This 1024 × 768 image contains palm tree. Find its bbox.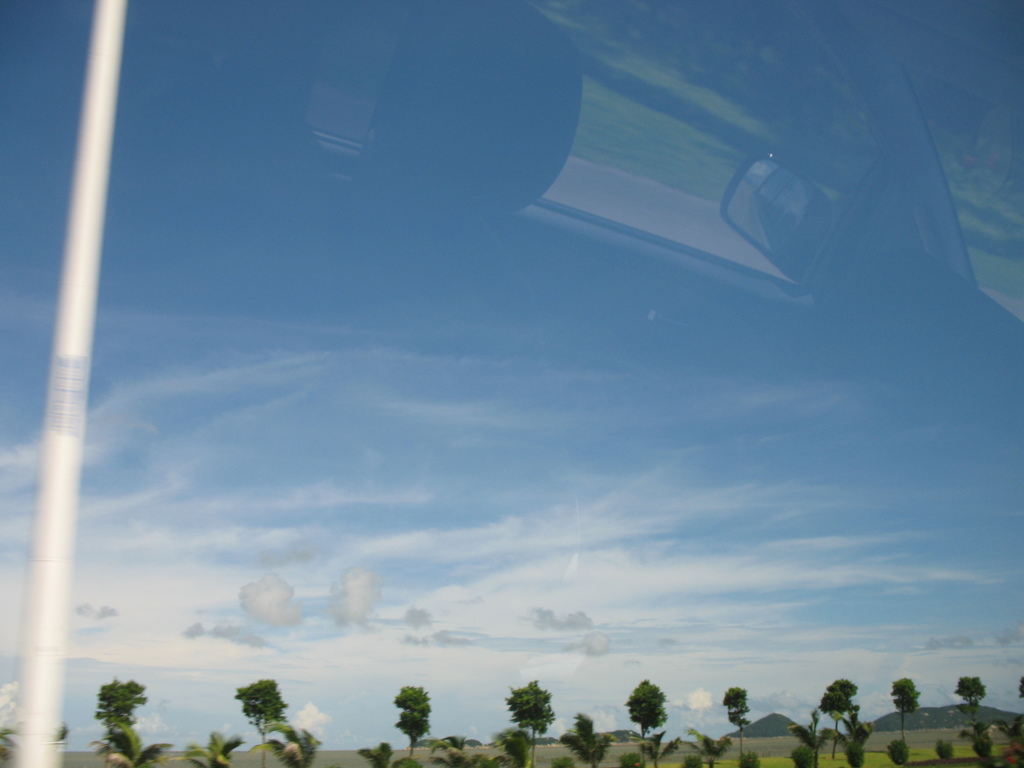
{"x1": 563, "y1": 712, "x2": 605, "y2": 764}.
